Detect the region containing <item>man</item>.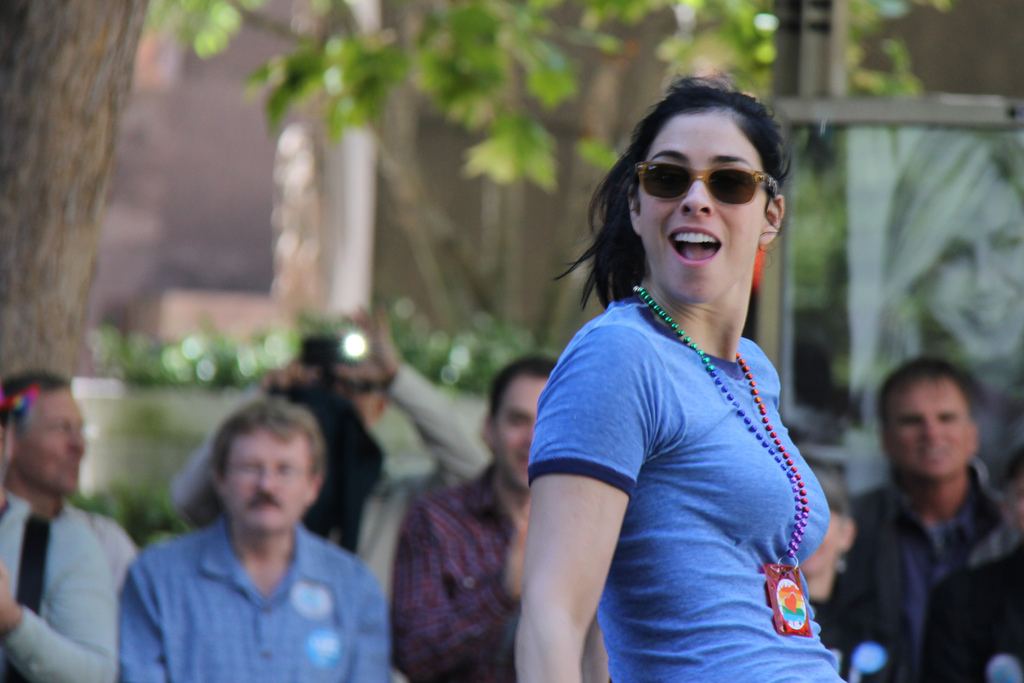
<region>118, 395, 389, 682</region>.
